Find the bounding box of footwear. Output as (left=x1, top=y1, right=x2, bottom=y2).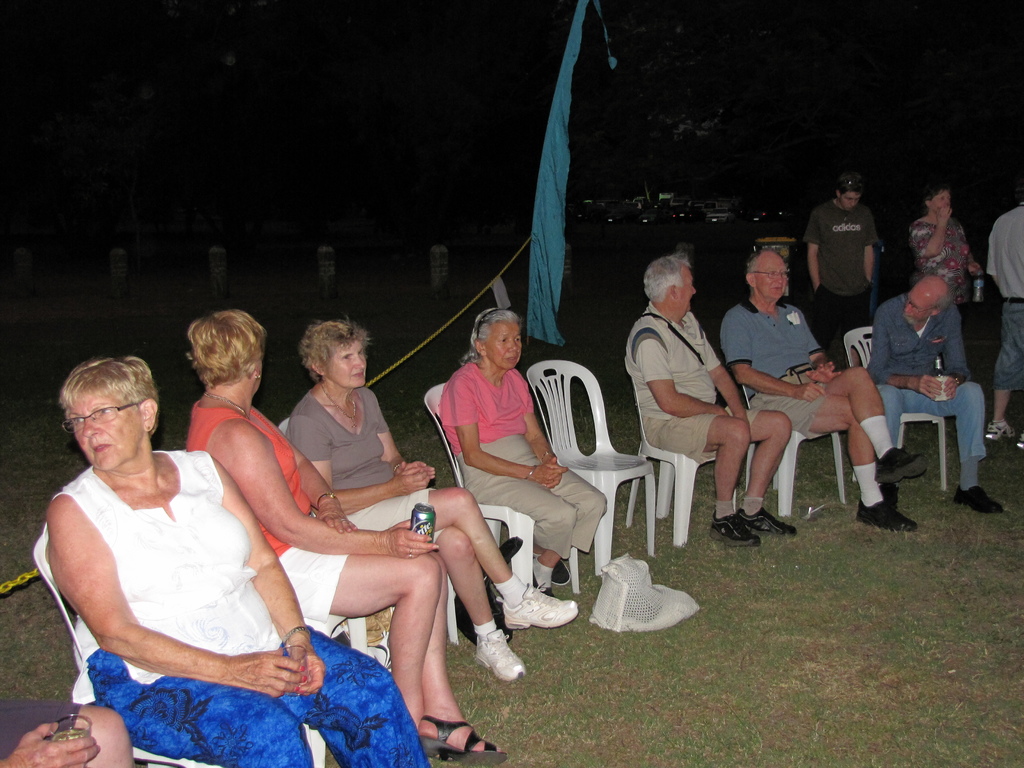
(left=701, top=511, right=756, bottom=547).
